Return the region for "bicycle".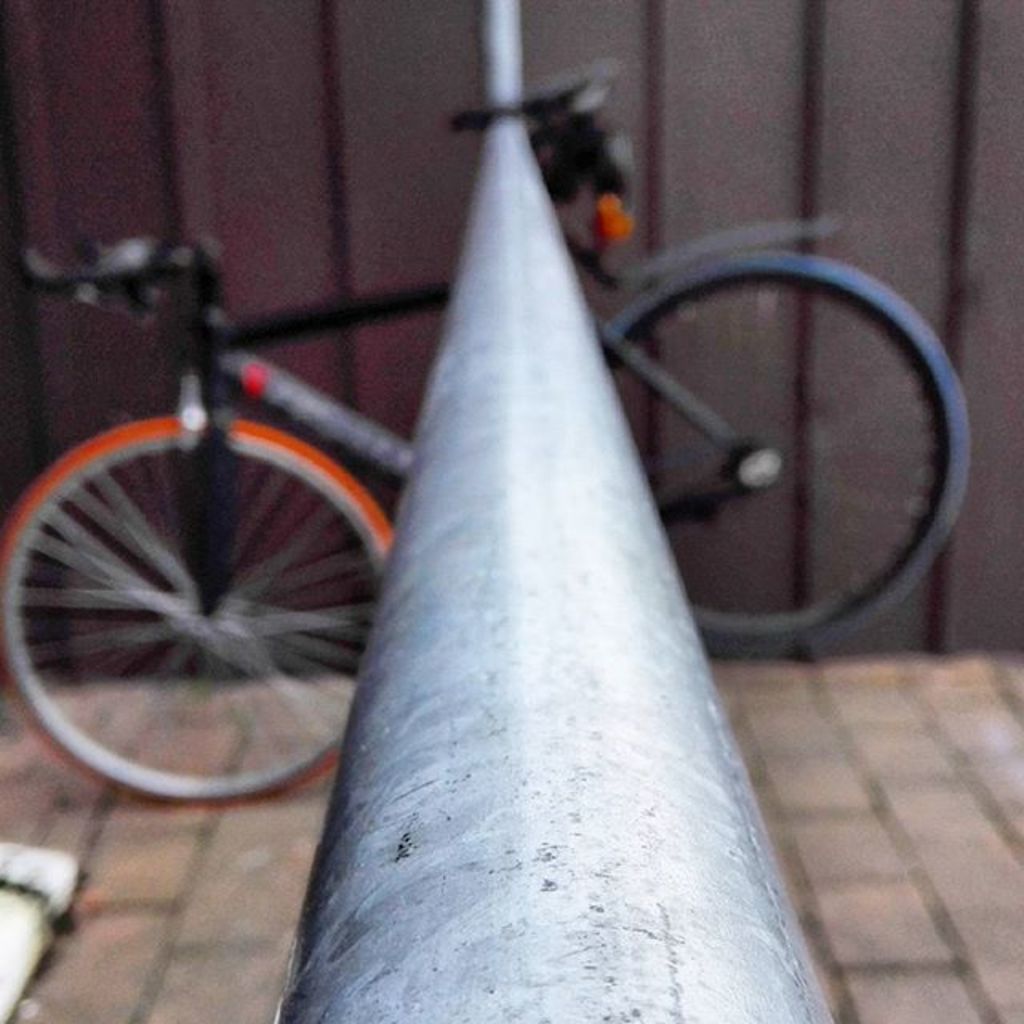
{"x1": 0, "y1": 58, "x2": 592, "y2": 794}.
